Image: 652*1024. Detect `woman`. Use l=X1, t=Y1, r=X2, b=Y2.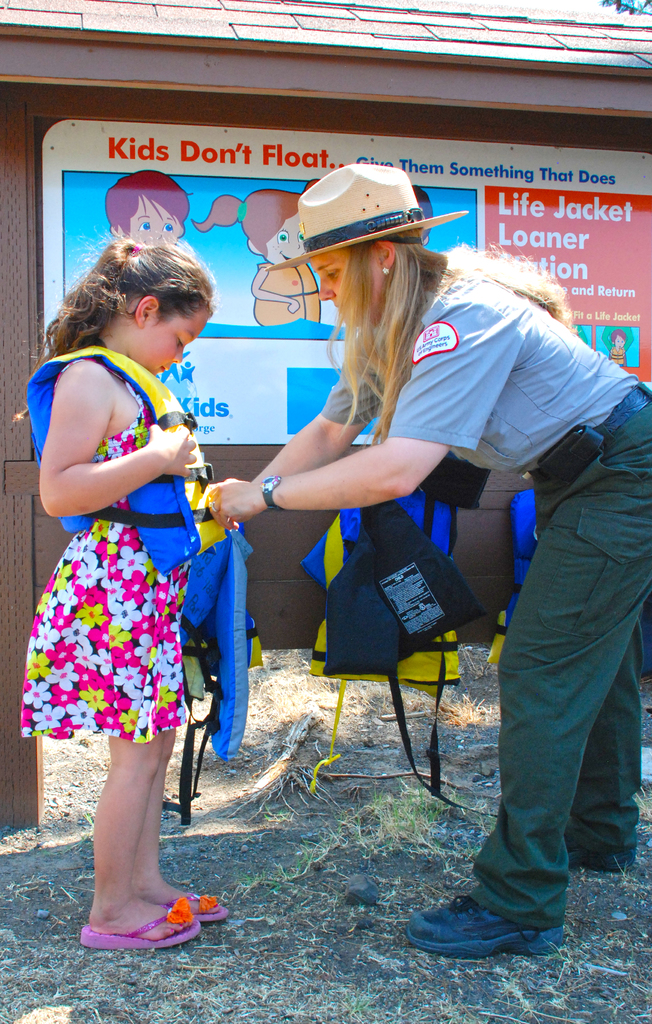
l=200, t=166, r=651, b=948.
